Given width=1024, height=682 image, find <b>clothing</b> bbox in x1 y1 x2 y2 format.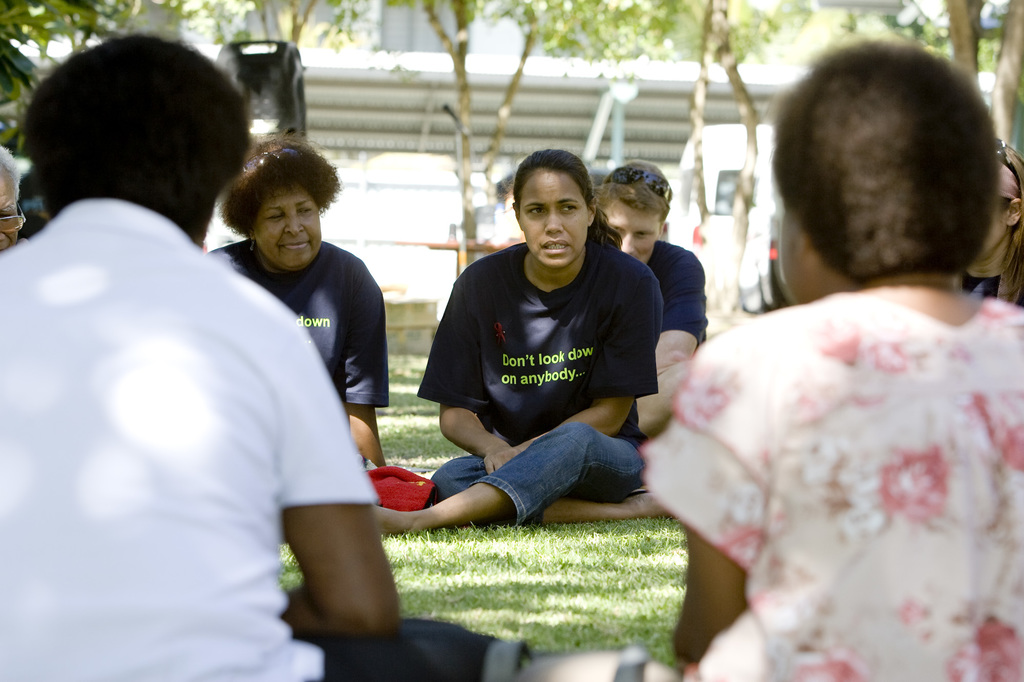
413 228 658 569.
